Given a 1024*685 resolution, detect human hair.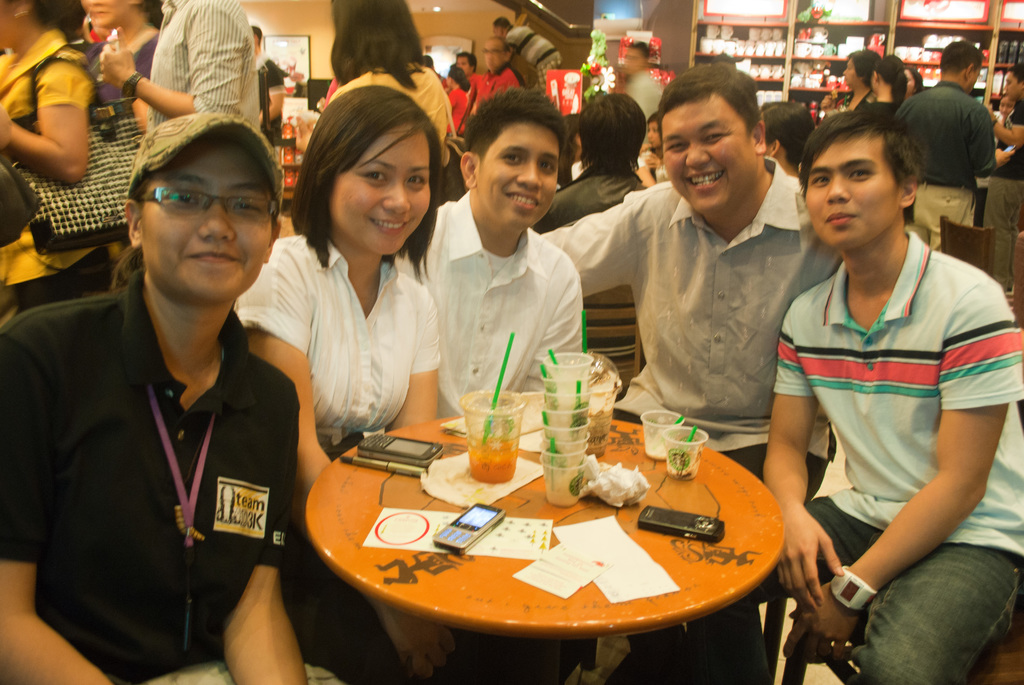
bbox(463, 85, 569, 181).
